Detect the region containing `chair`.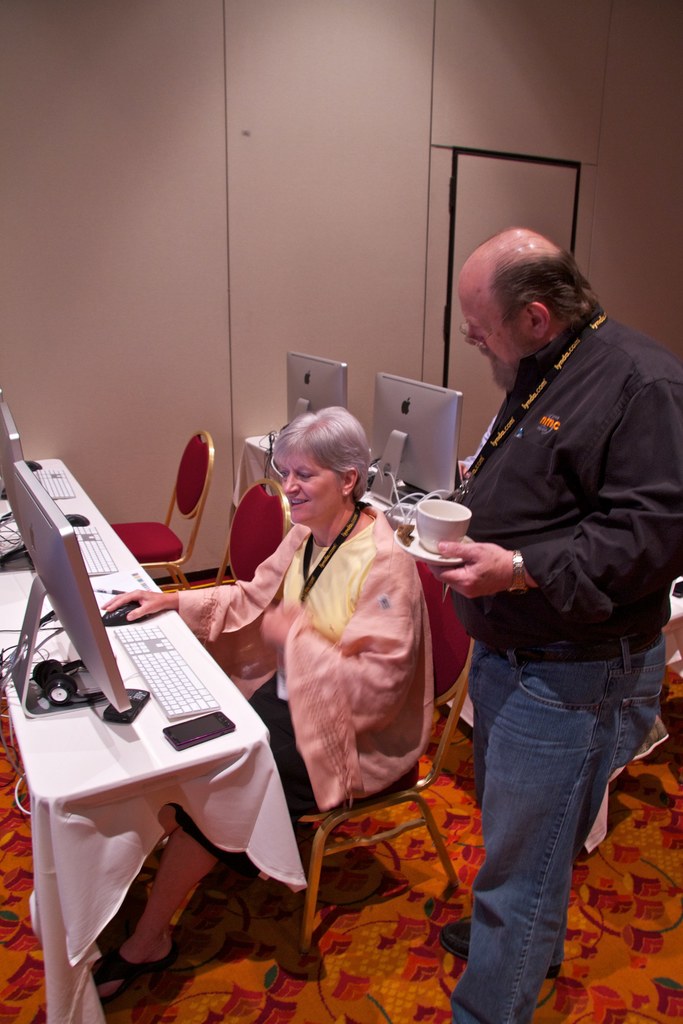
locate(108, 433, 216, 596).
